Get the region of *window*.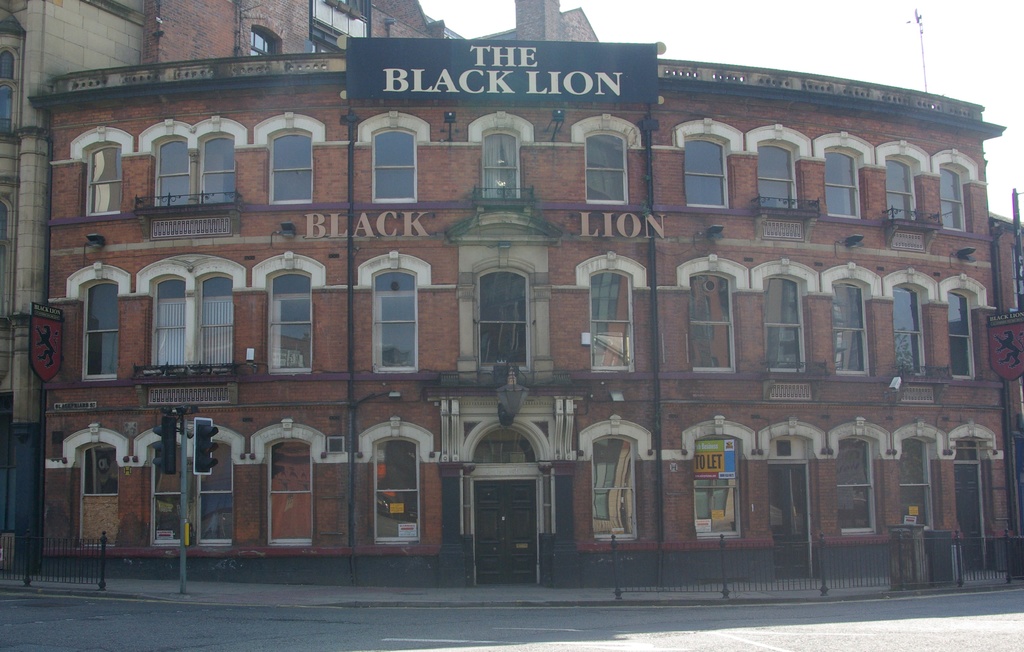
(575, 413, 652, 546).
